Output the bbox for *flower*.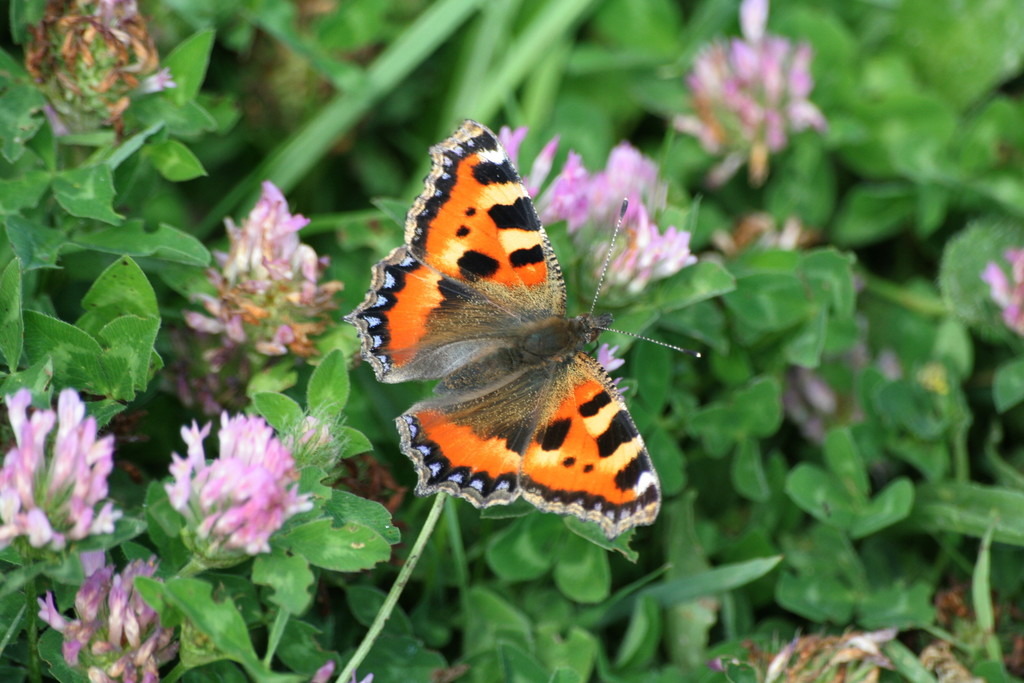
710,223,892,449.
